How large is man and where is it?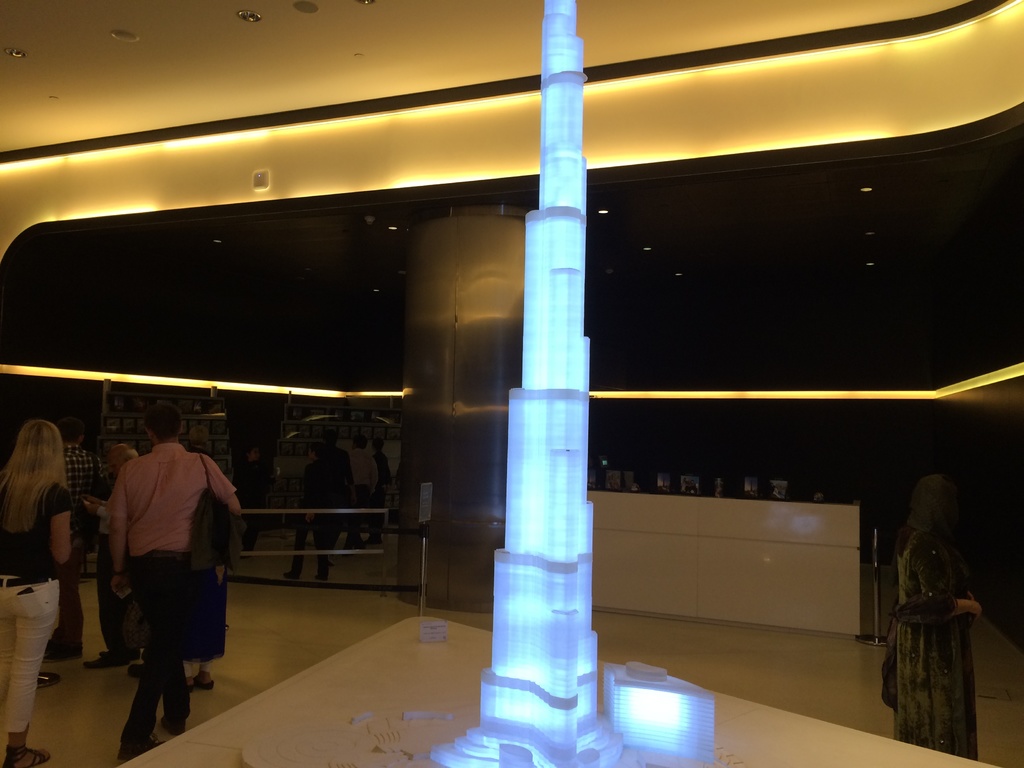
Bounding box: rect(84, 404, 237, 737).
